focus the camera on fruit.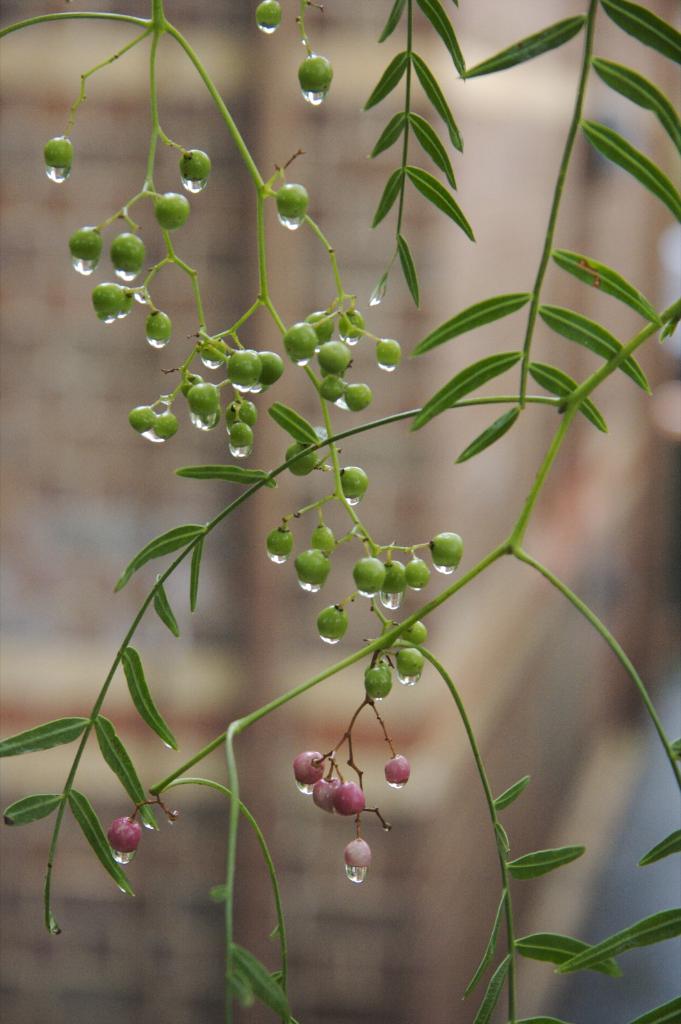
Focus region: <bbox>272, 182, 311, 220</bbox>.
